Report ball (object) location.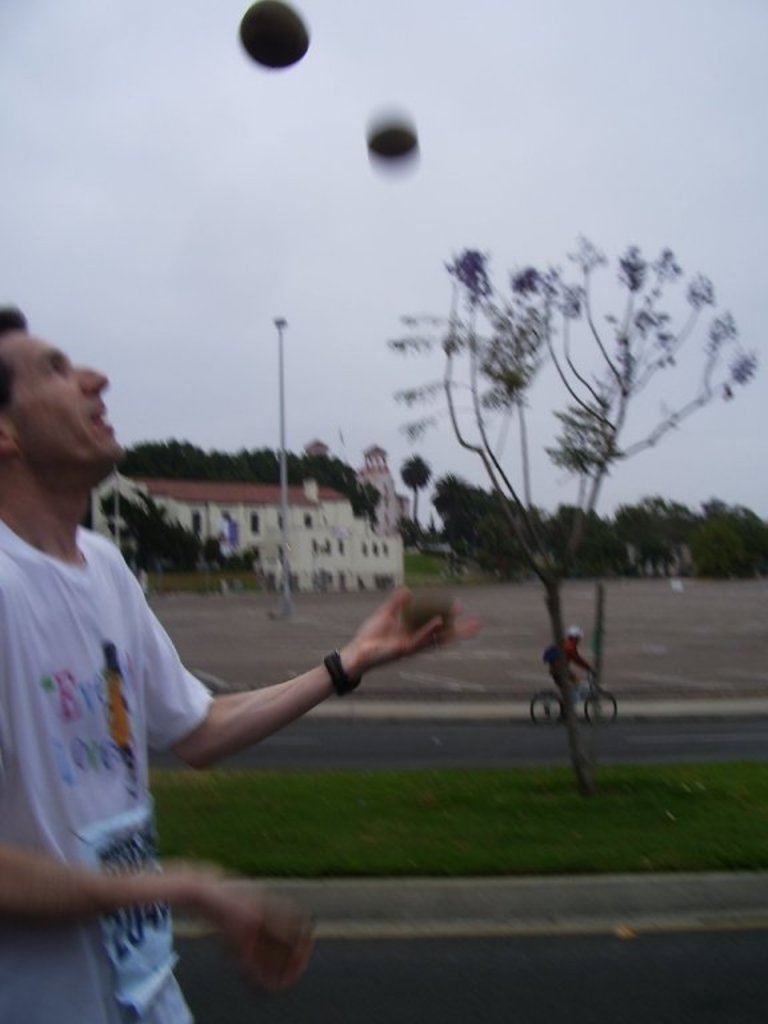
Report: left=360, top=113, right=413, bottom=167.
